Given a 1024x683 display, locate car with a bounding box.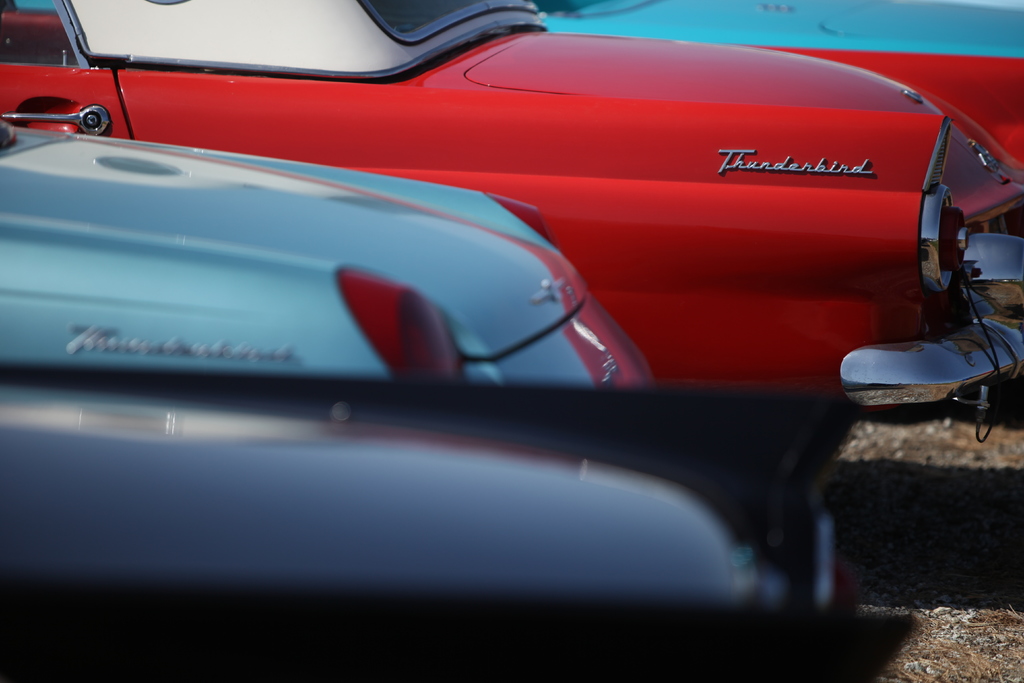
Located: (left=0, top=361, right=930, bottom=682).
